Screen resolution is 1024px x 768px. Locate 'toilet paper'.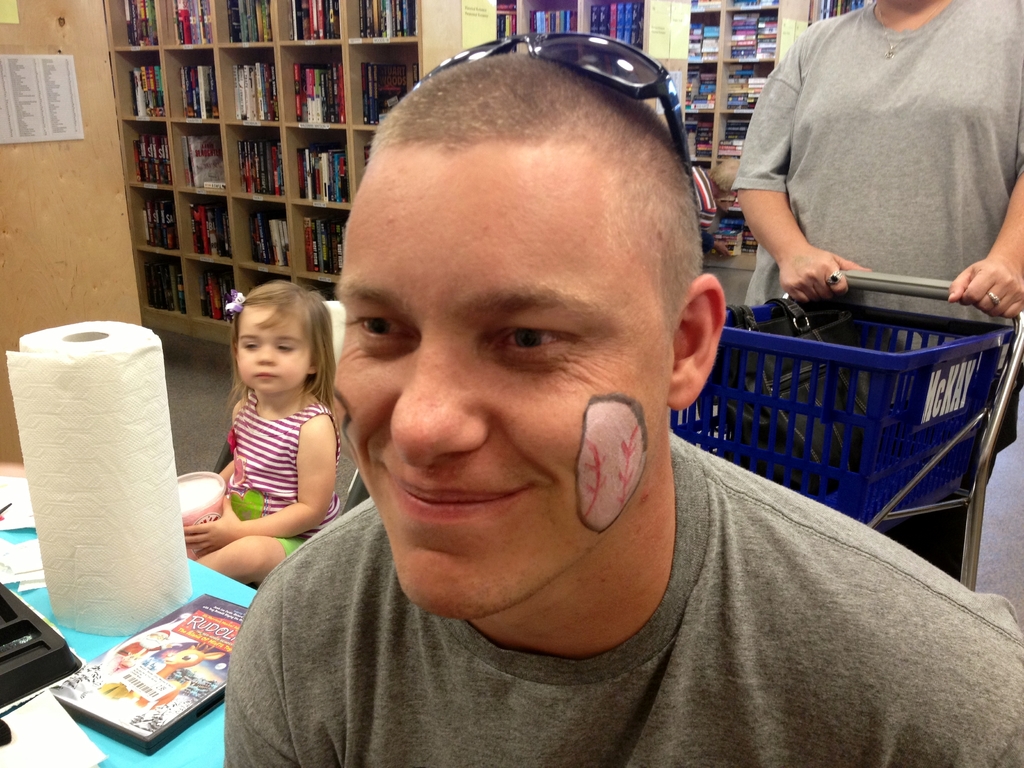
4, 320, 193, 639.
